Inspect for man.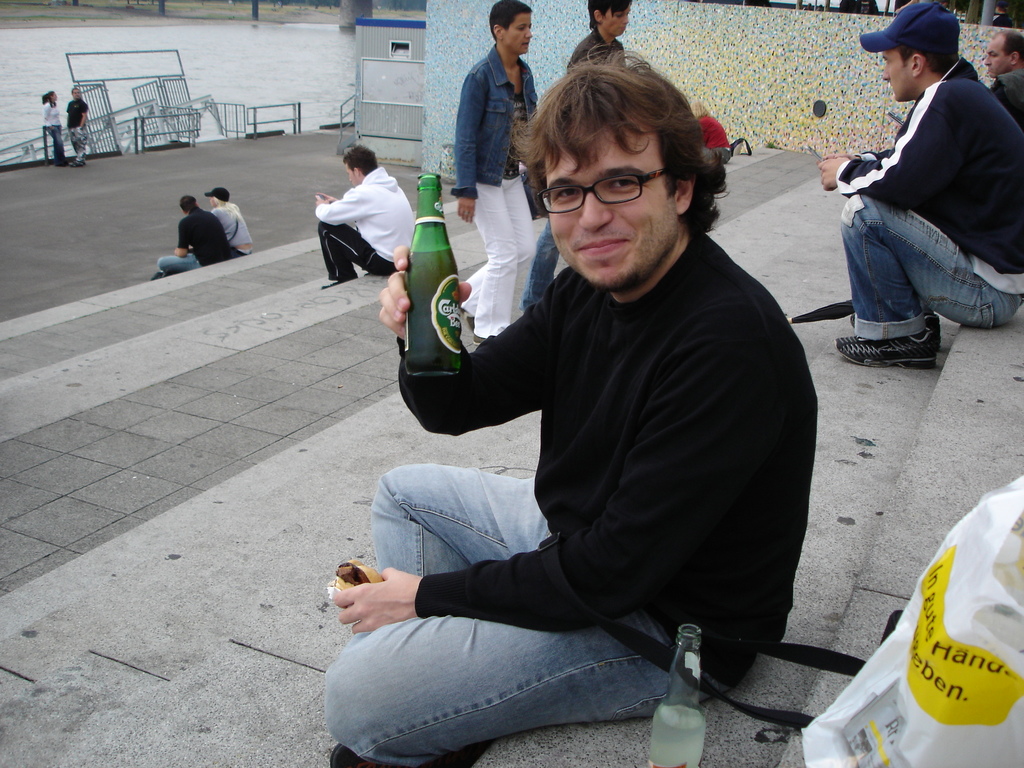
Inspection: box(152, 195, 232, 284).
